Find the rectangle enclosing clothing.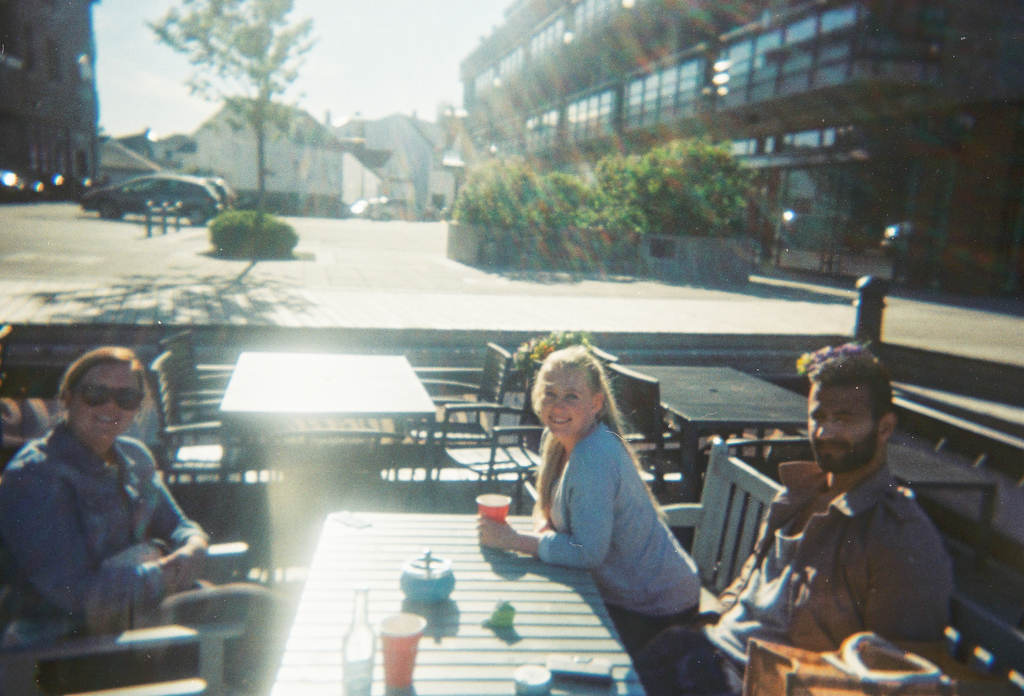
12 378 220 656.
